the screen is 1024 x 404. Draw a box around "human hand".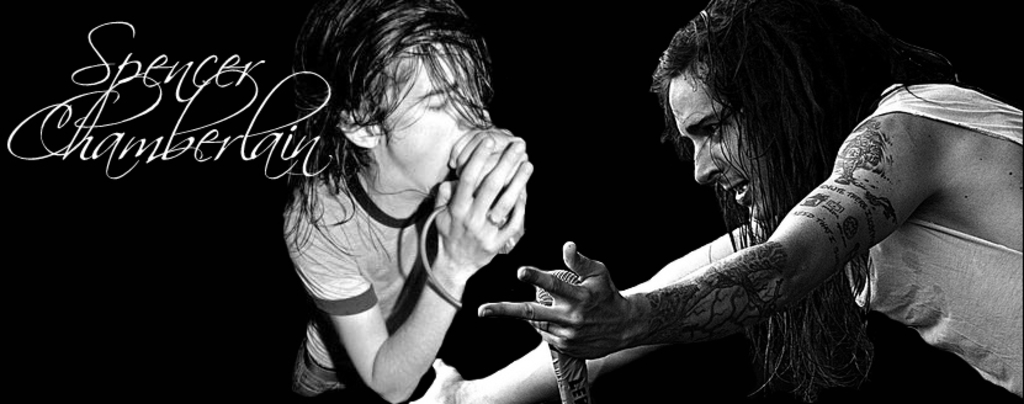
select_region(446, 122, 532, 200).
